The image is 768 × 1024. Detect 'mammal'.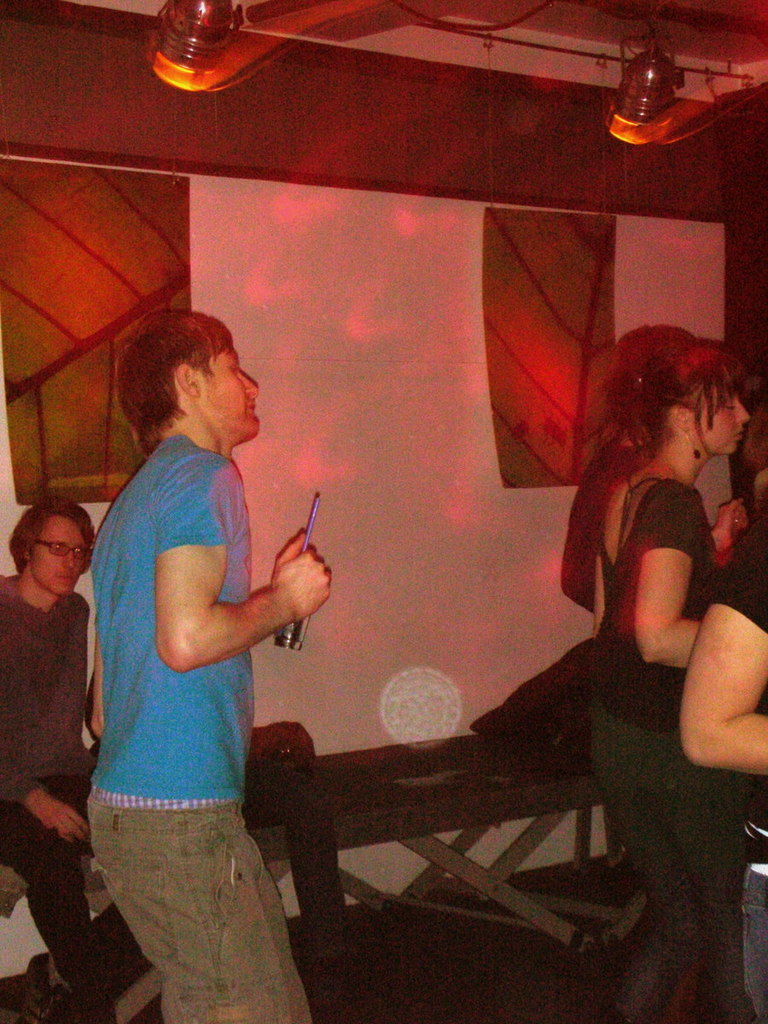
Detection: (left=674, top=504, right=767, bottom=1019).
